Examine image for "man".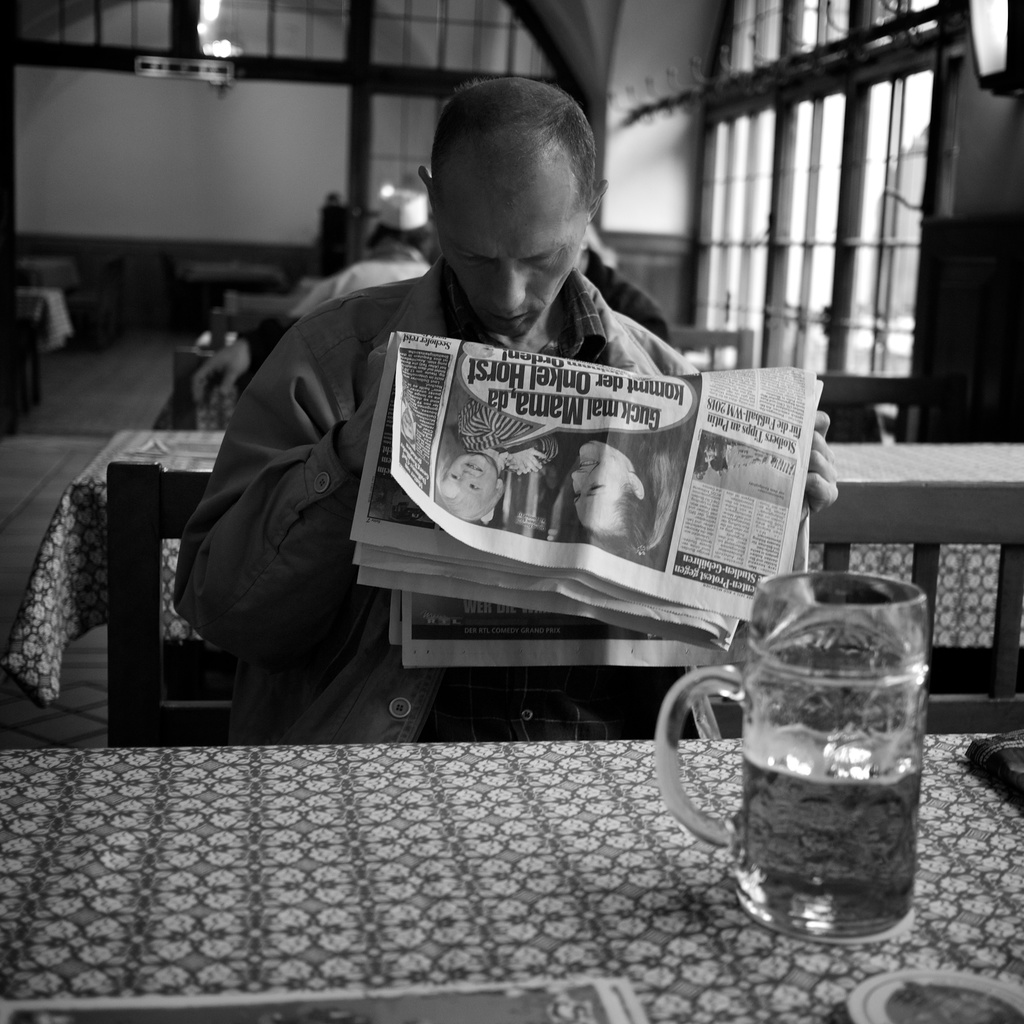
Examination result: [174, 77, 835, 749].
